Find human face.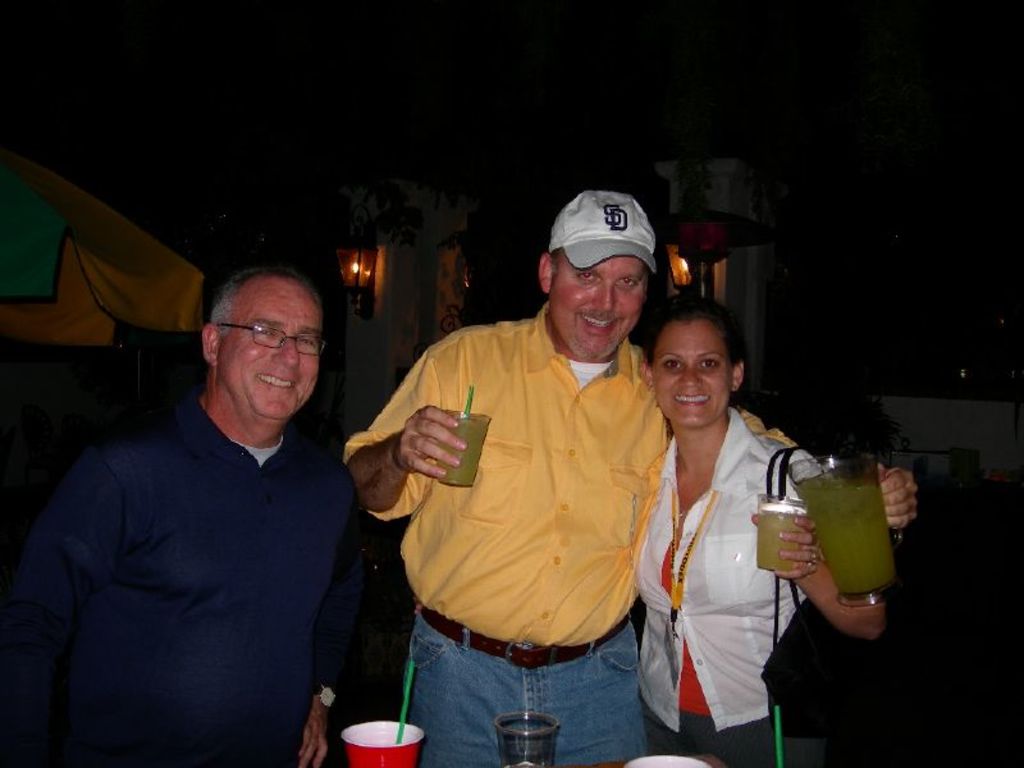
crop(221, 301, 321, 416).
